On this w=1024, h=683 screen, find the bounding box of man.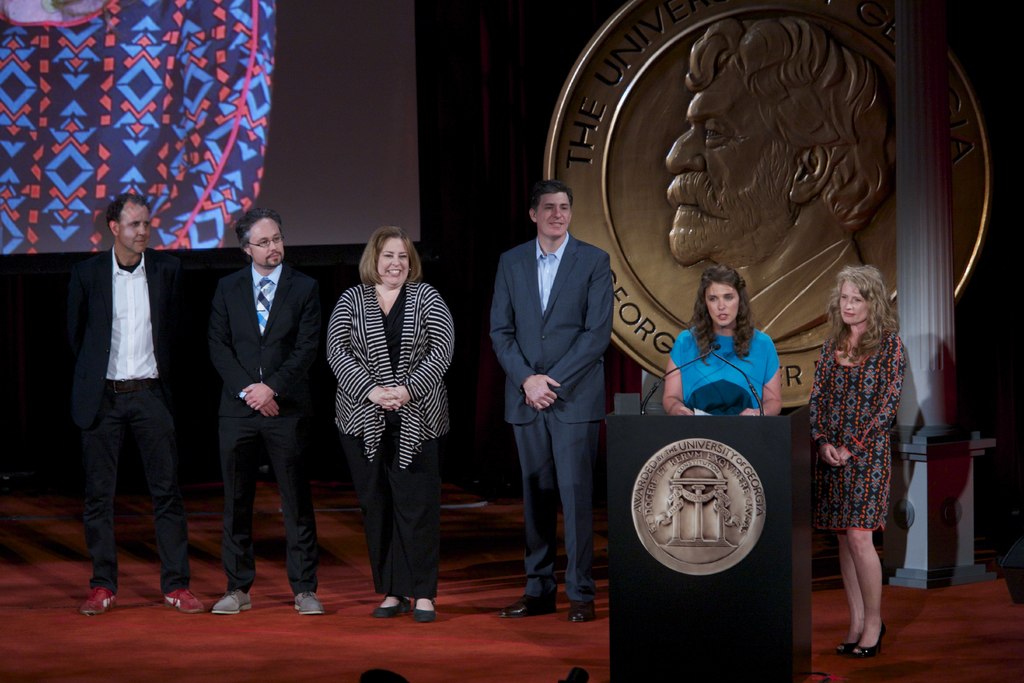
Bounding box: <bbox>664, 13, 888, 350</bbox>.
